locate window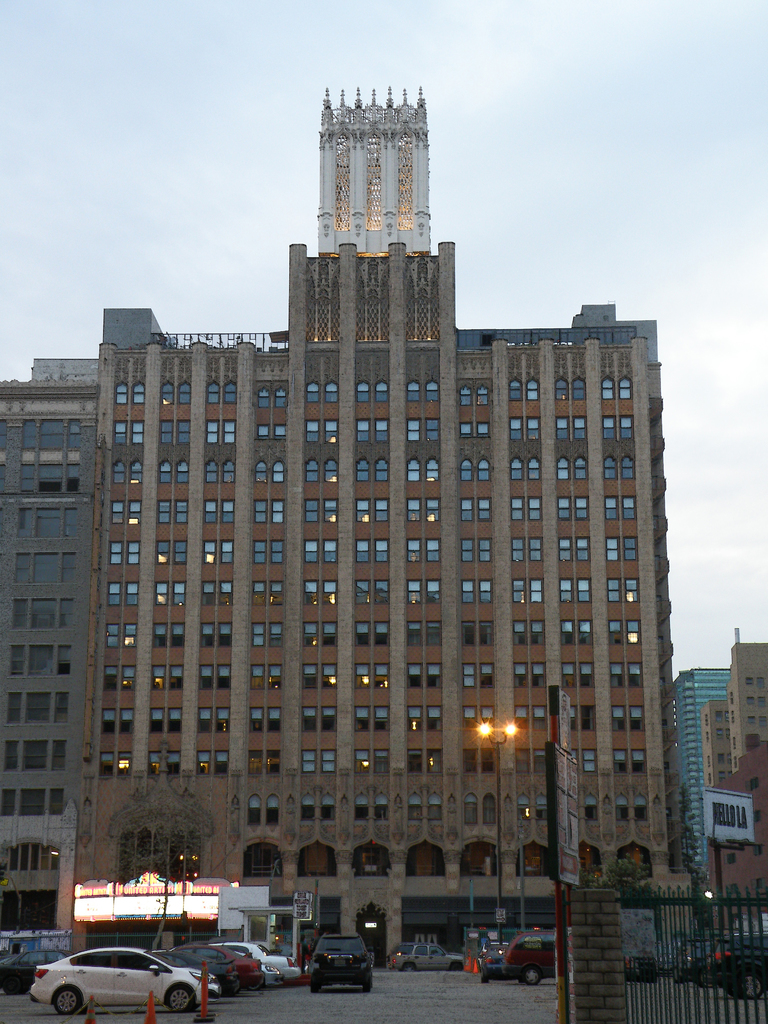
Rect(47, 687, 67, 727)
